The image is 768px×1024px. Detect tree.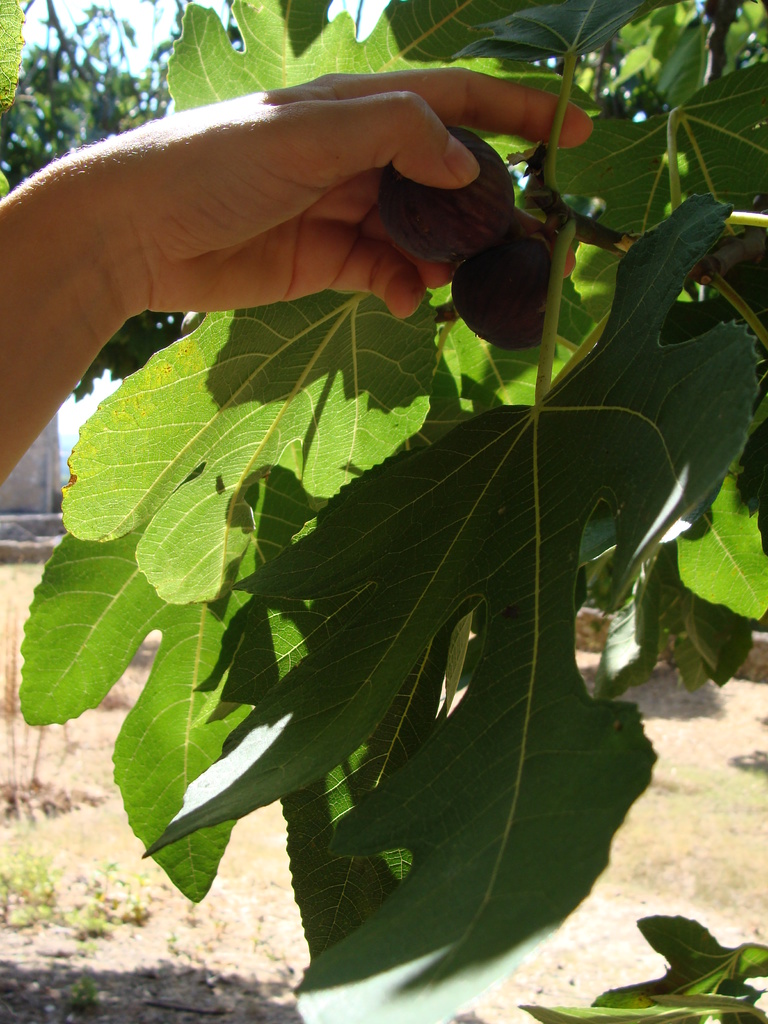
Detection: Rect(0, 0, 767, 1023).
